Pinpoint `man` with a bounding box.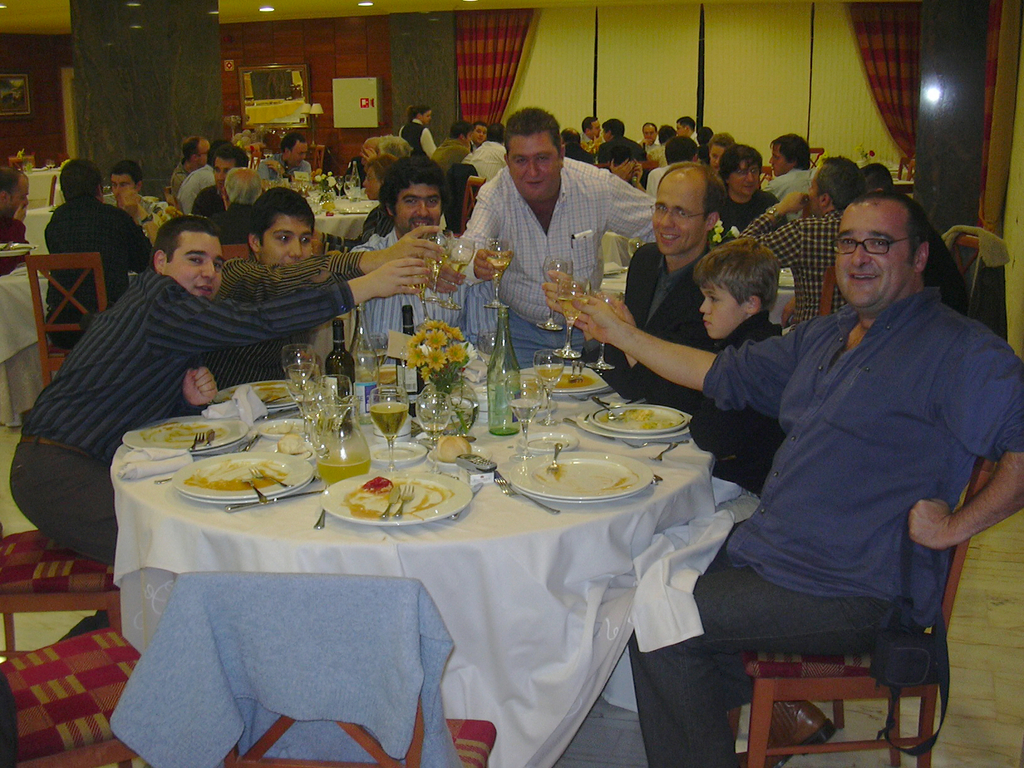
[175, 139, 230, 213].
